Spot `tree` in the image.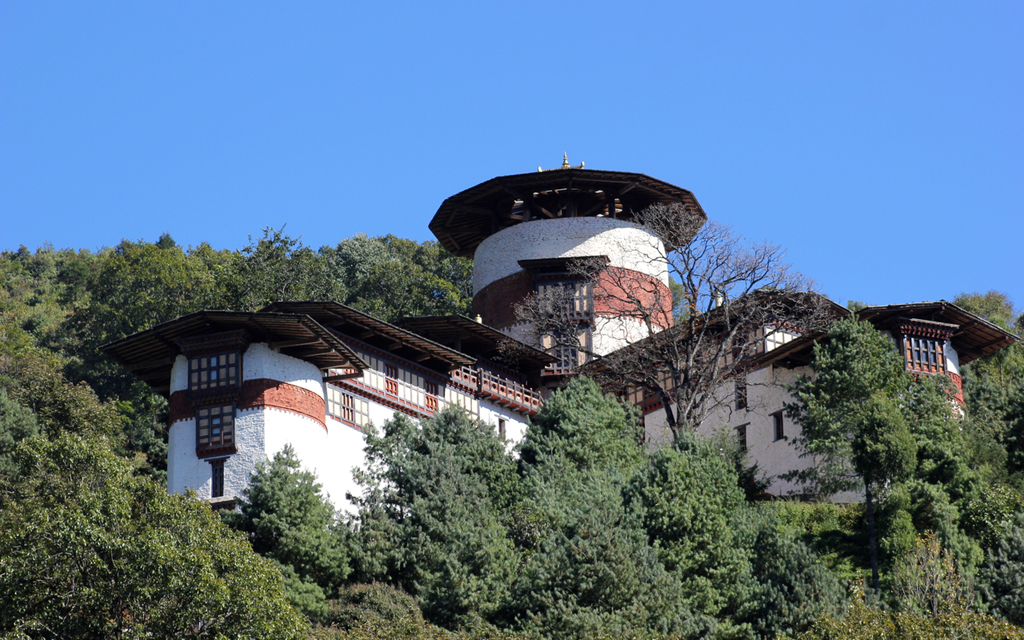
`tree` found at BBox(794, 294, 930, 526).
